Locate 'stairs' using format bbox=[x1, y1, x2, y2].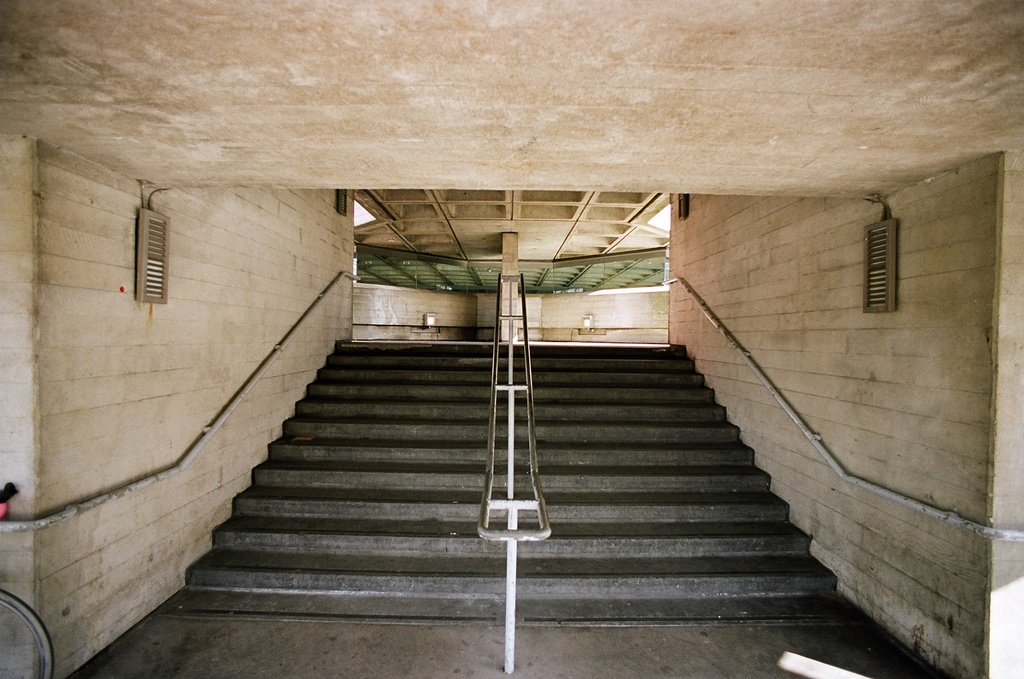
bbox=[188, 336, 841, 617].
